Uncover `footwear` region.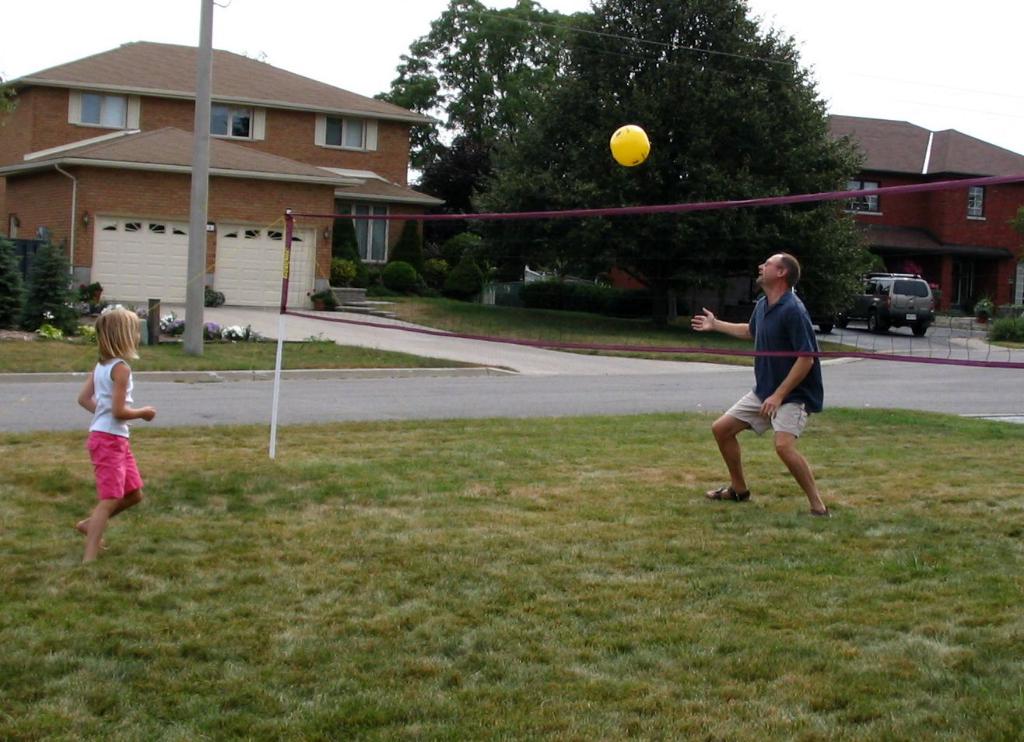
Uncovered: x1=808 y1=505 x2=831 y2=518.
